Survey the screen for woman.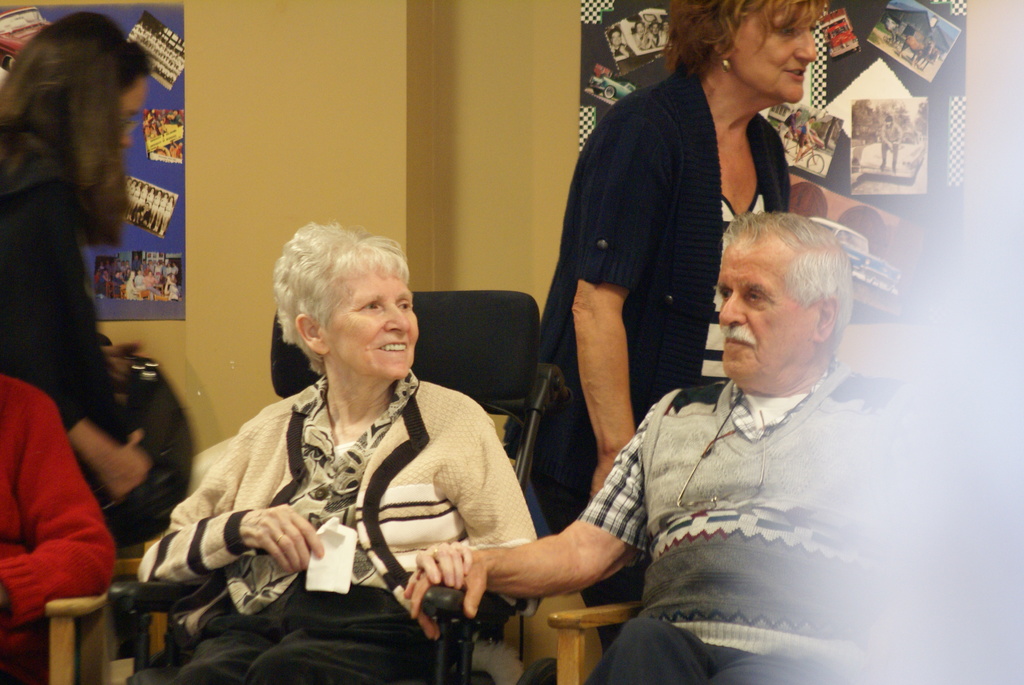
Survey found: <region>164, 274, 177, 301</region>.
